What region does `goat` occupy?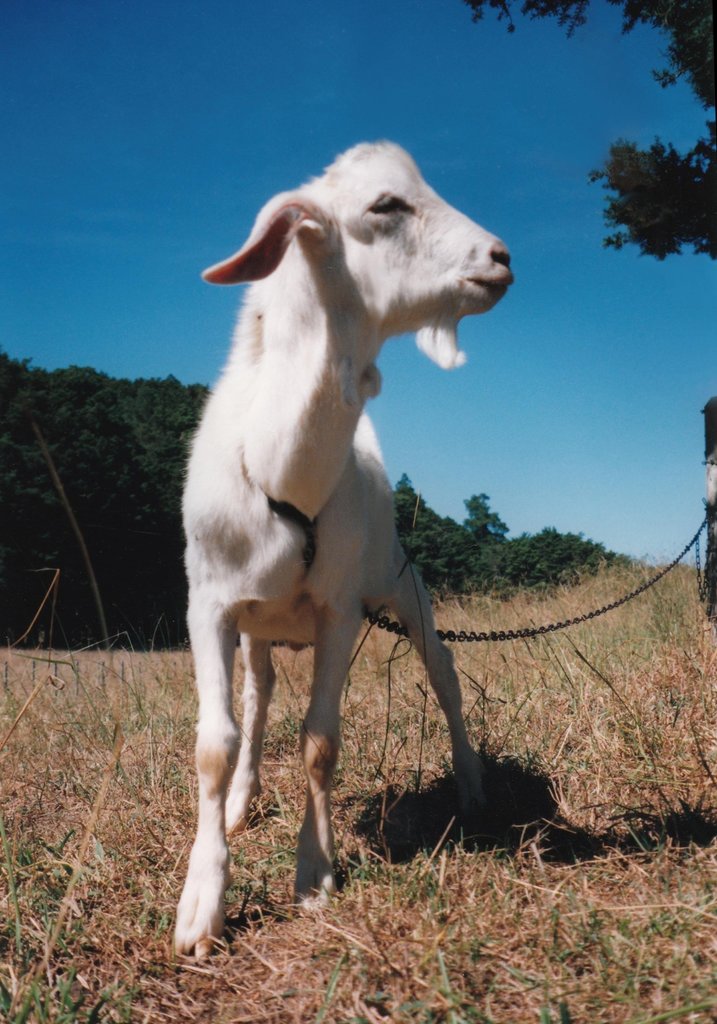
[174,131,507,951].
